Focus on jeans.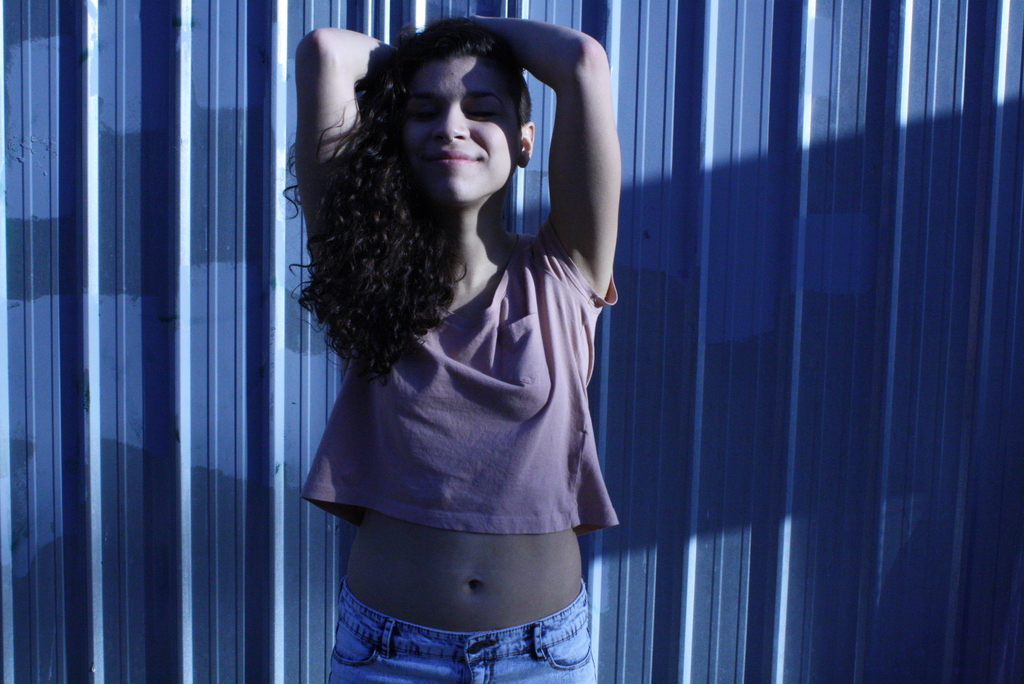
Focused at [328, 578, 597, 683].
